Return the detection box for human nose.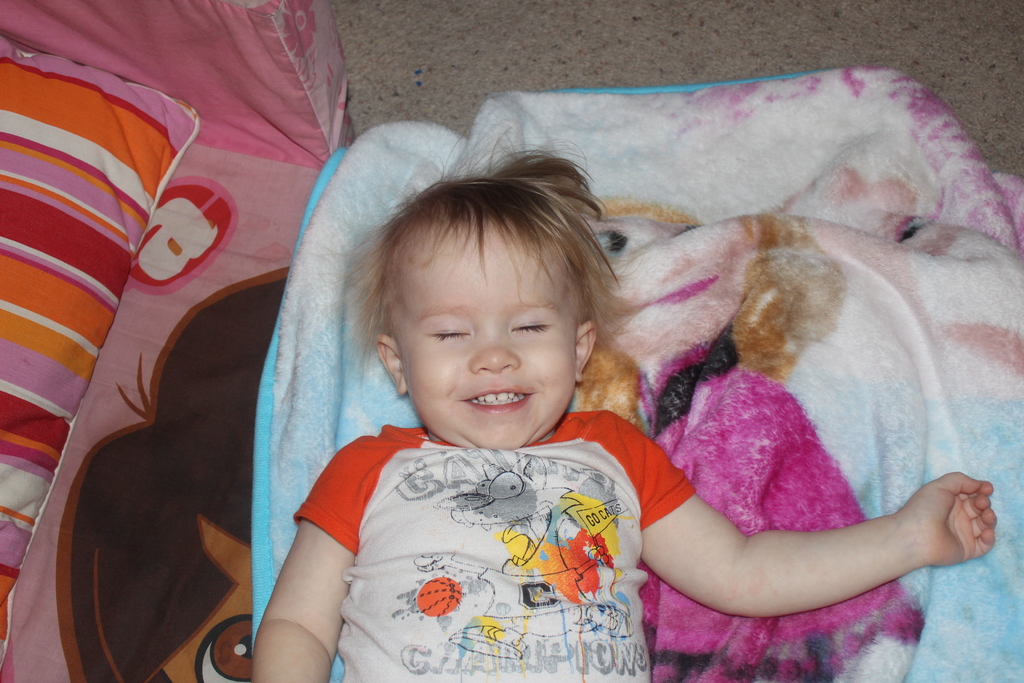
470/318/521/375.
